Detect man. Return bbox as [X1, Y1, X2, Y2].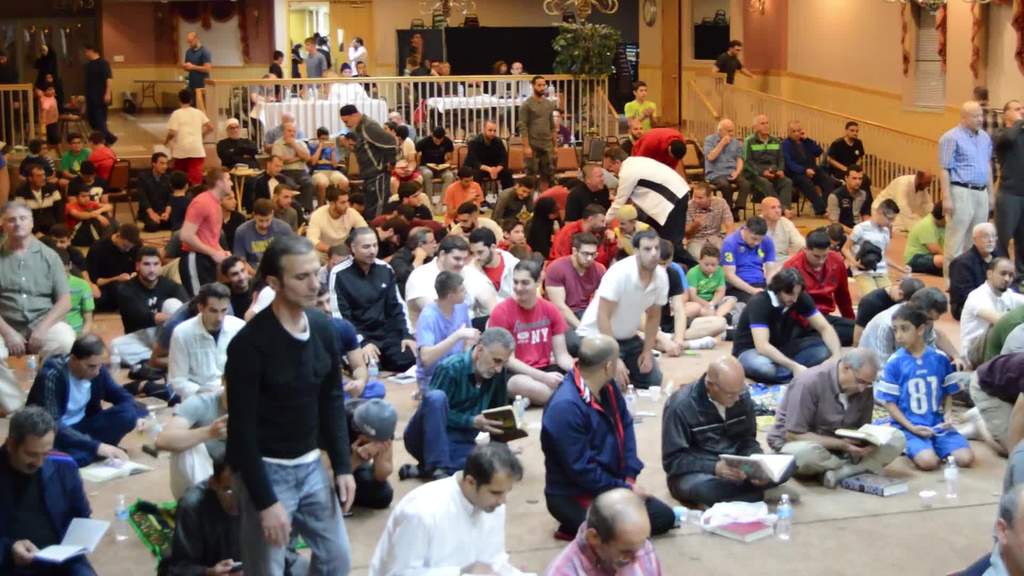
[407, 58, 447, 100].
